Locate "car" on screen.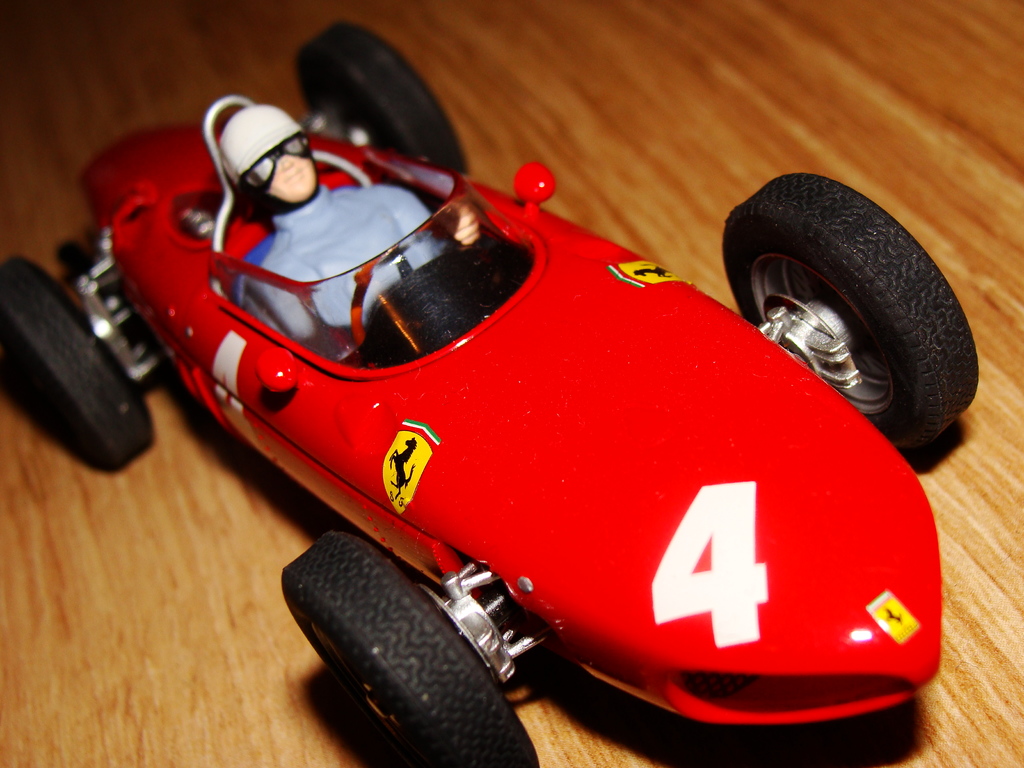
On screen at l=28, t=6, r=971, b=737.
